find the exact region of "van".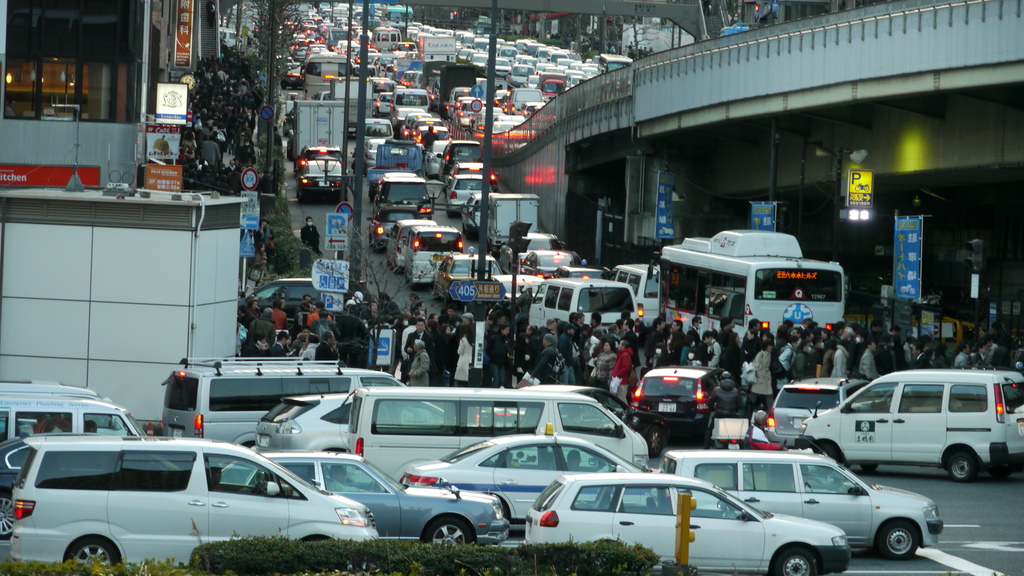
Exact region: bbox(439, 138, 485, 178).
